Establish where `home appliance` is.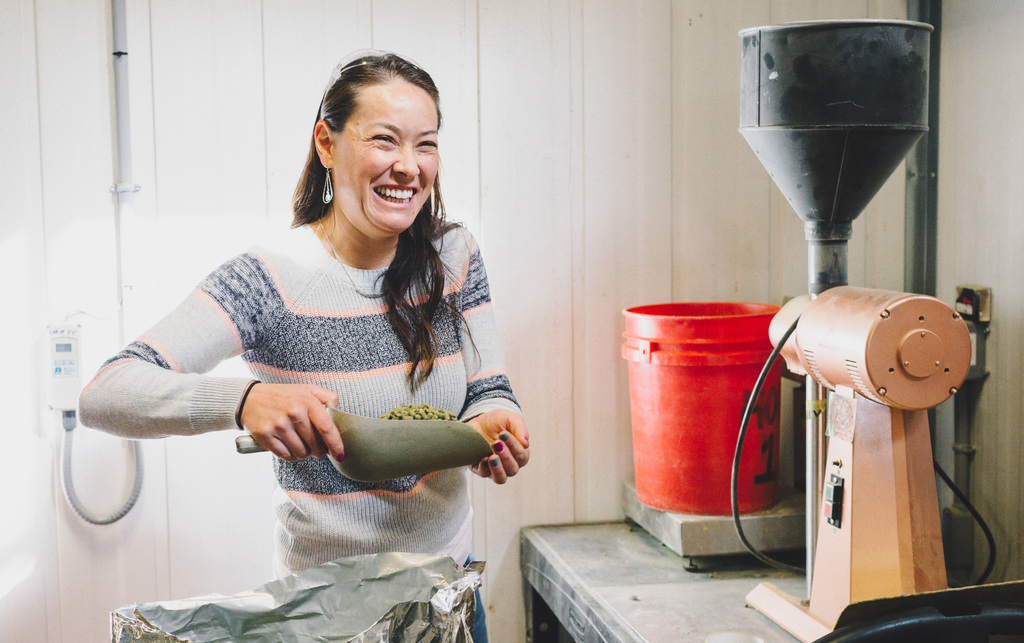
Established at 730:19:1023:642.
